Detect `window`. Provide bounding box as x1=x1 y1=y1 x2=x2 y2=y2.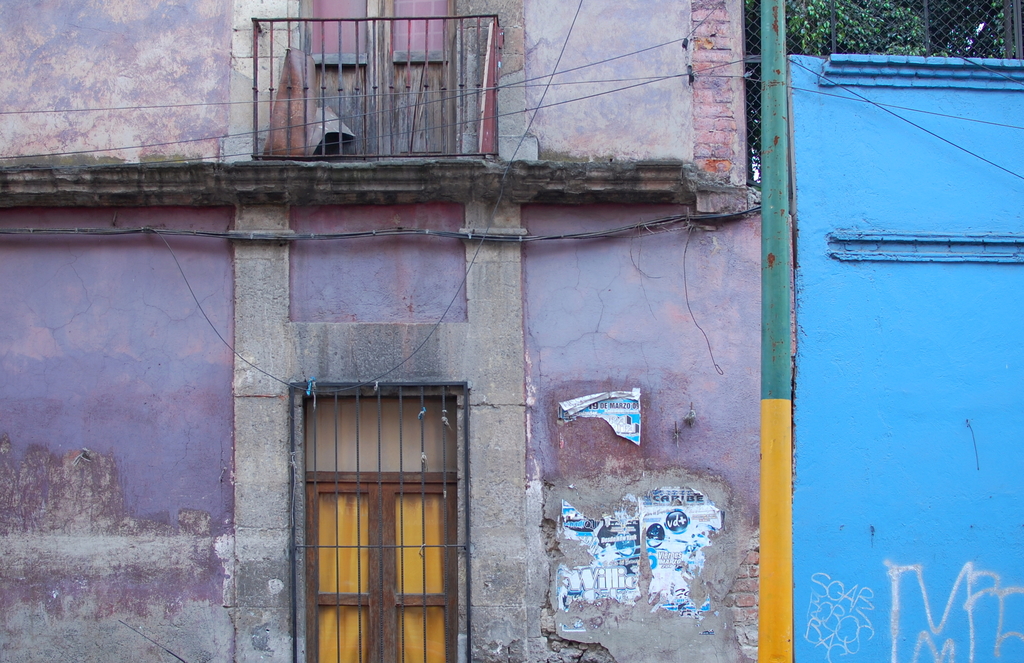
x1=220 y1=0 x2=504 y2=163.
